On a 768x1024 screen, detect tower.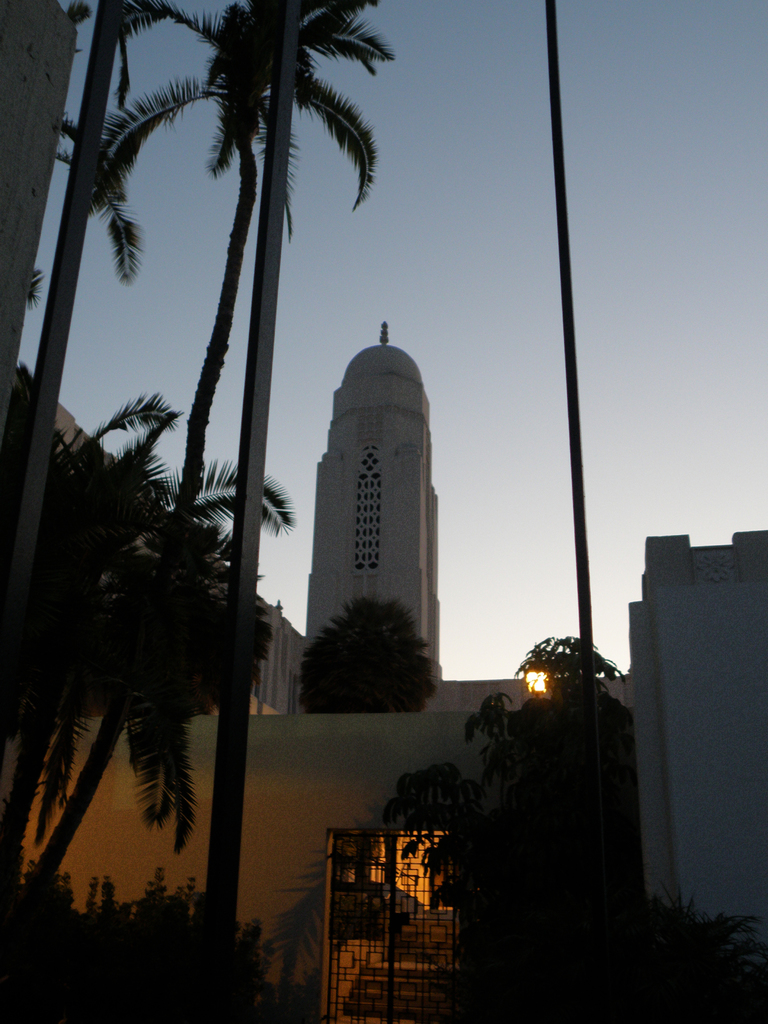
<region>293, 294, 448, 660</region>.
